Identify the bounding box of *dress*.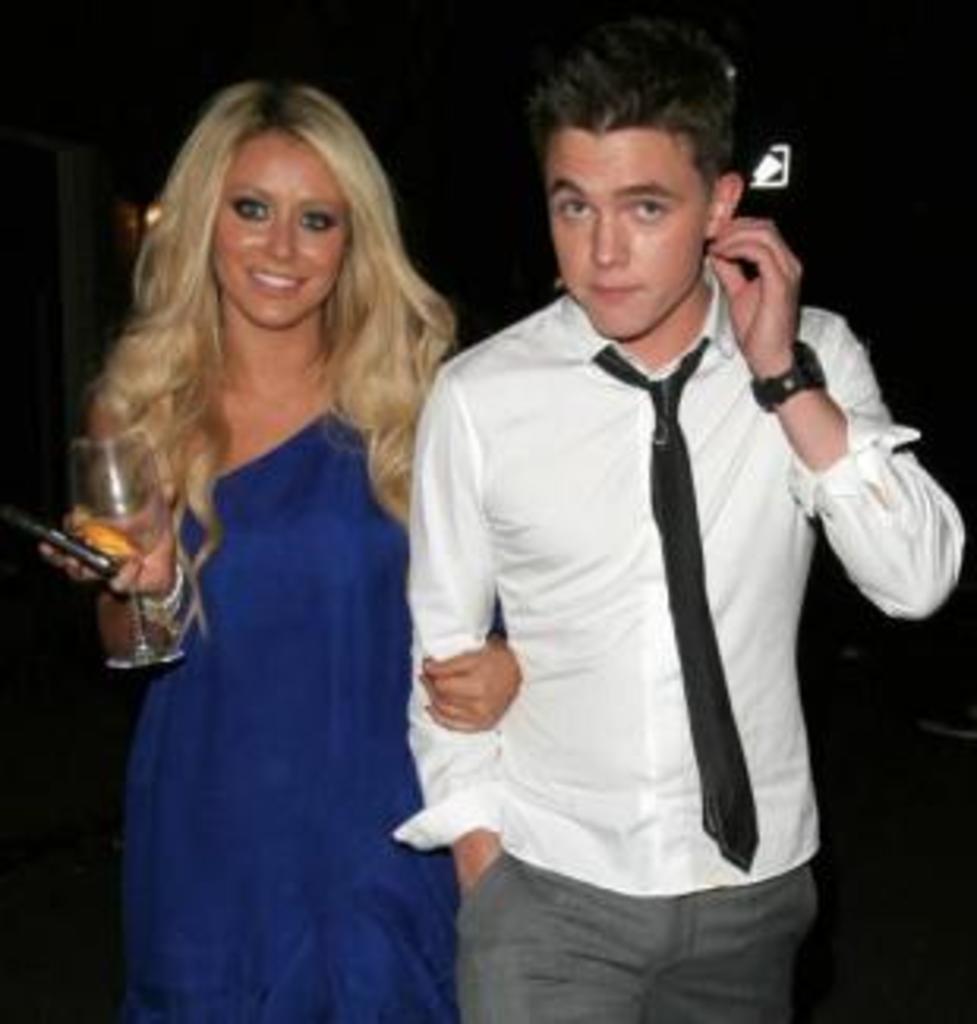
<box>123,400,441,1021</box>.
